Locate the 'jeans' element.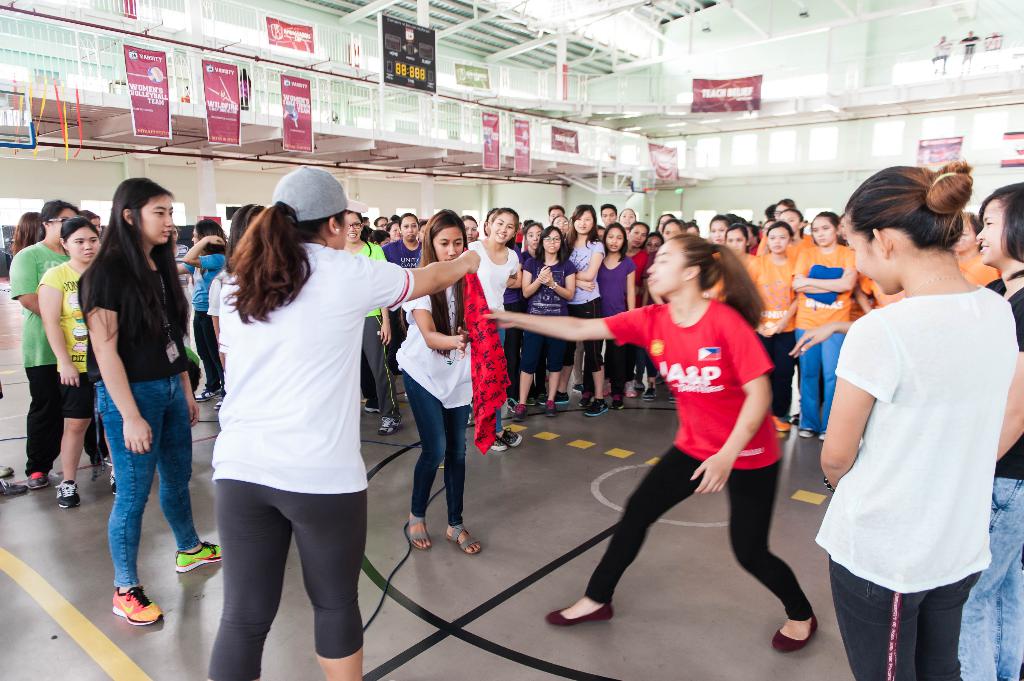
Element bbox: region(955, 476, 1023, 680).
